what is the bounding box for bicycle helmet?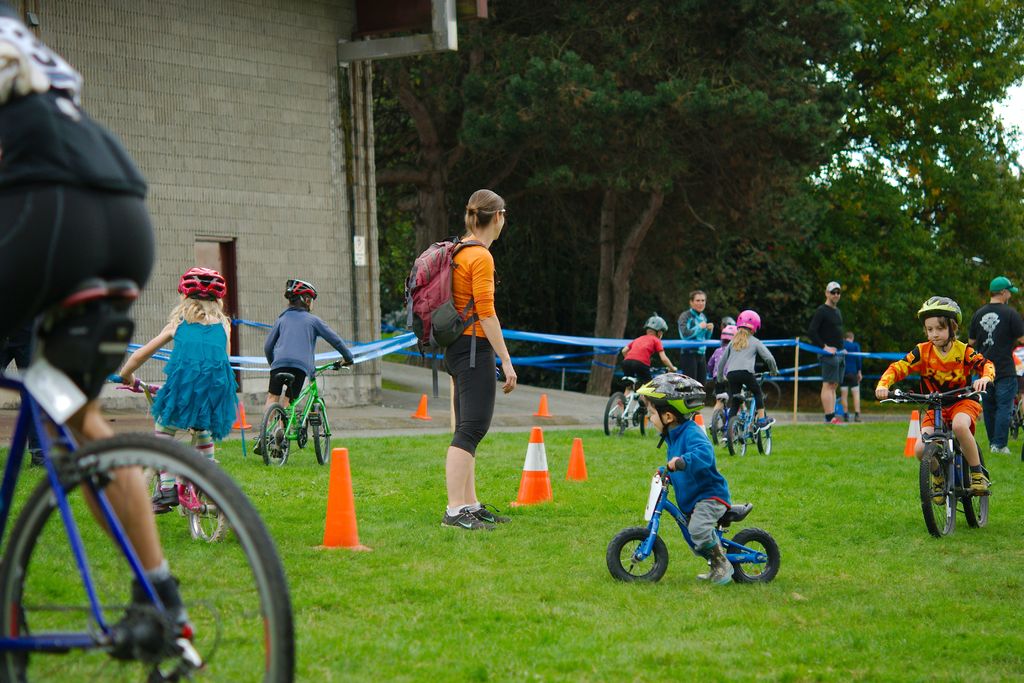
pyautogui.locateOnScreen(634, 373, 709, 419).
